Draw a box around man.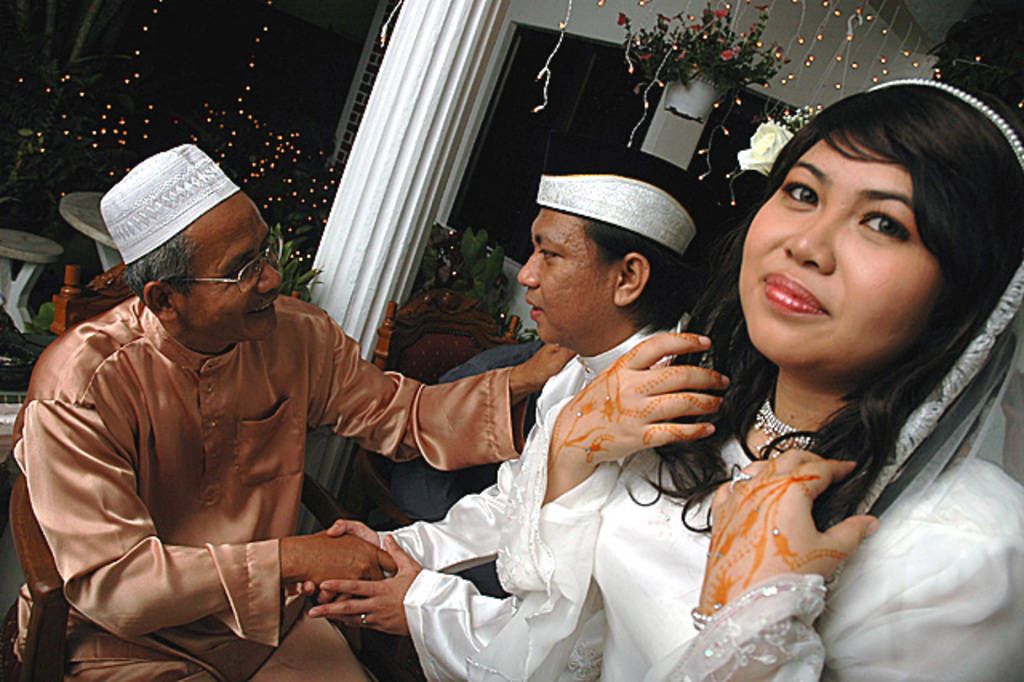
(x1=286, y1=126, x2=698, y2=680).
